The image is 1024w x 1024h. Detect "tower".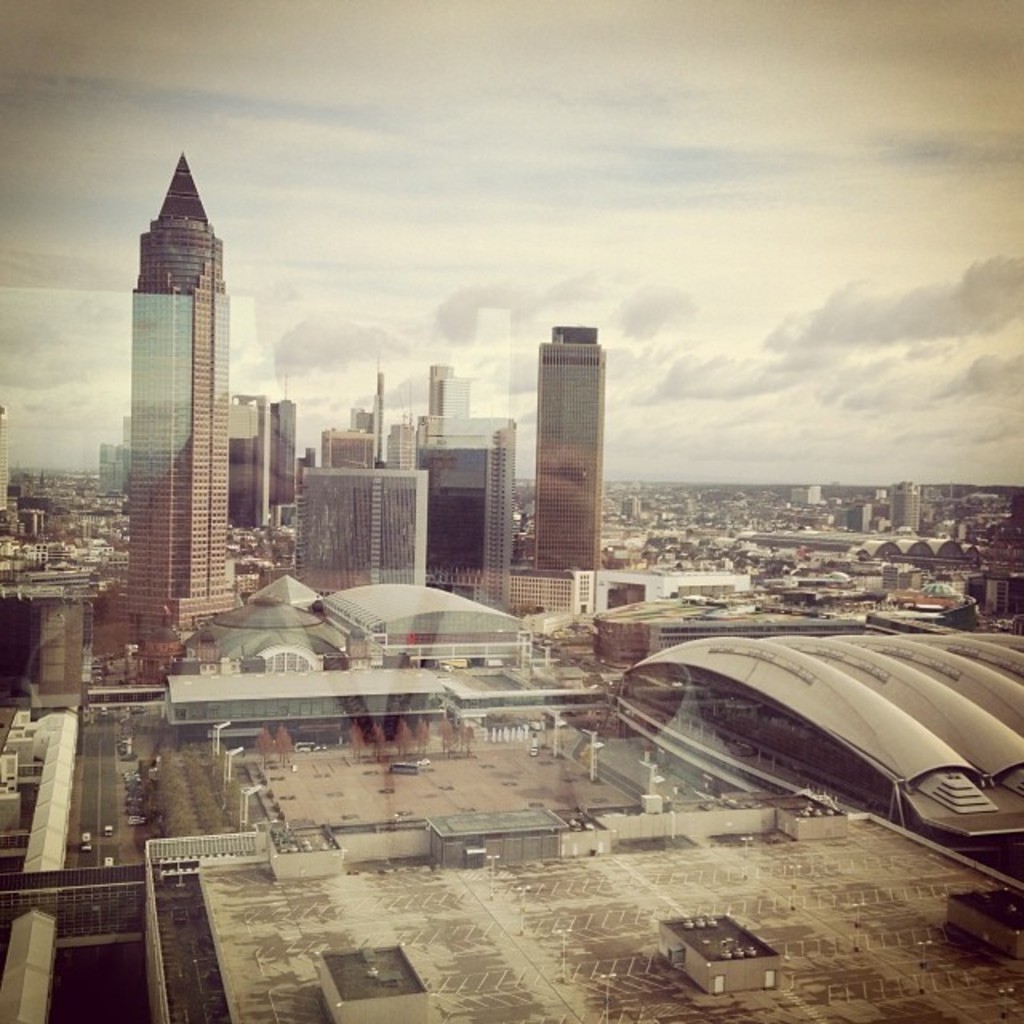
Detection: box(274, 395, 302, 509).
